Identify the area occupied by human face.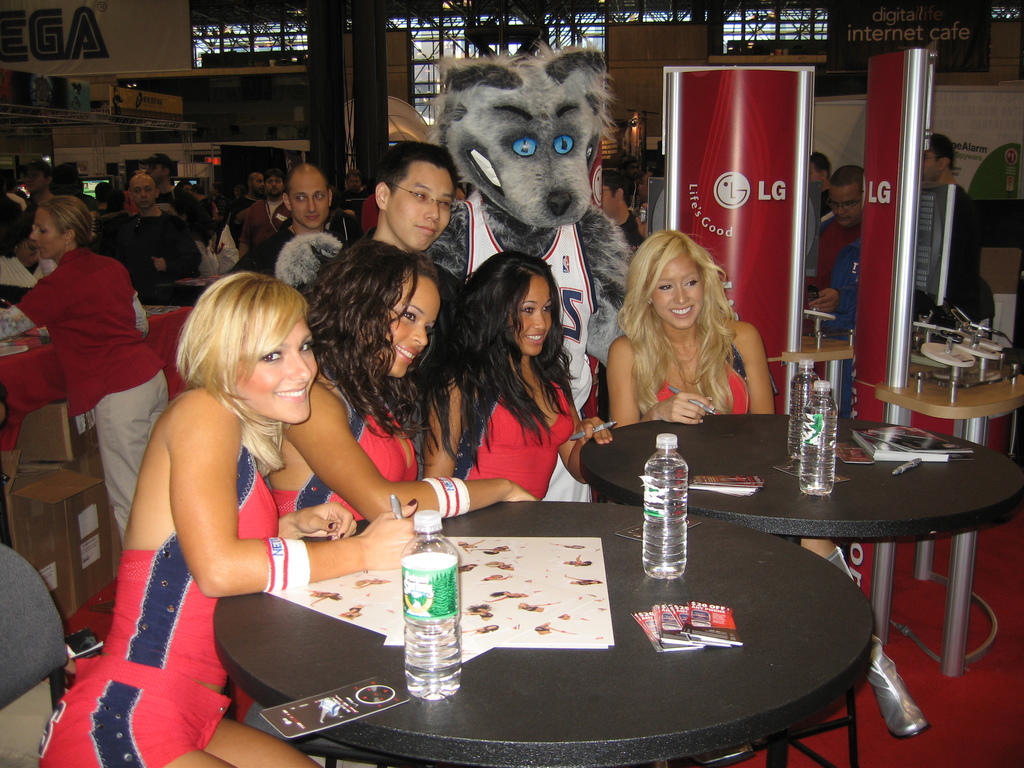
Area: rect(348, 176, 361, 191).
